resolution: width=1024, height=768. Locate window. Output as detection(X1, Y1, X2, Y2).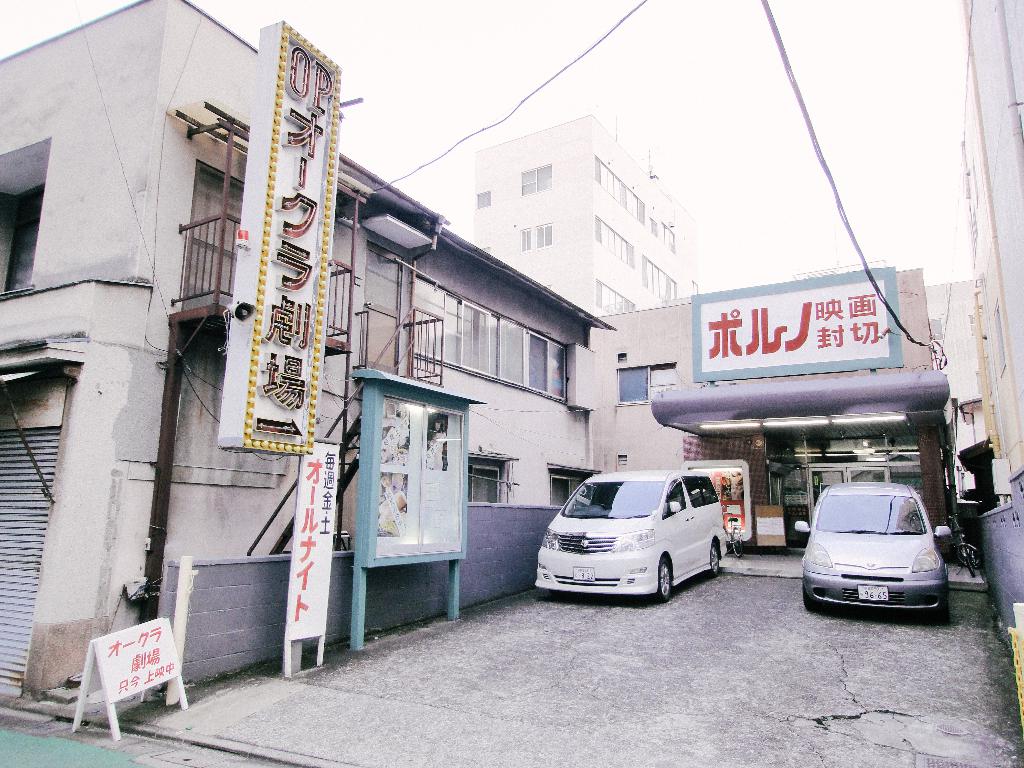
detection(636, 259, 674, 309).
